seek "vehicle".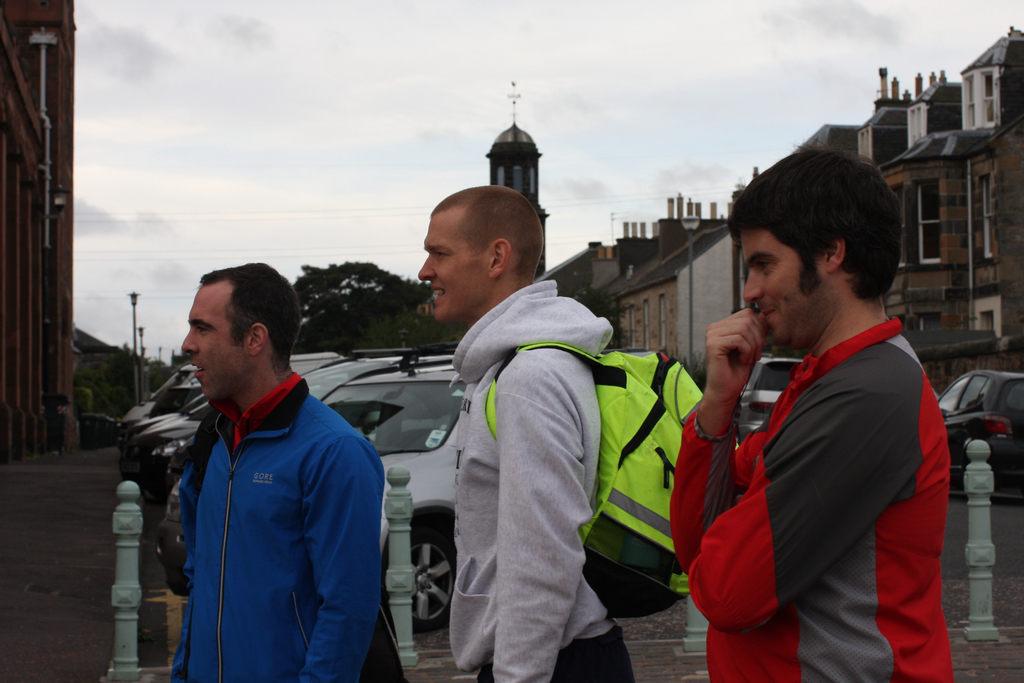
<bbox>735, 352, 806, 447</bbox>.
